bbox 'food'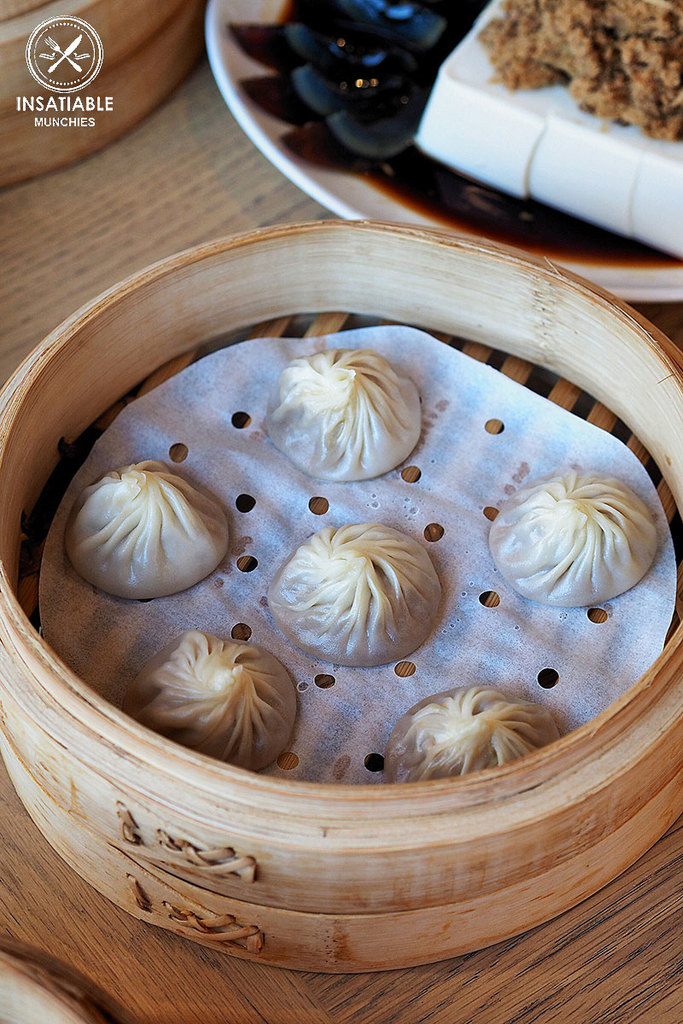
[x1=471, y1=0, x2=682, y2=137]
